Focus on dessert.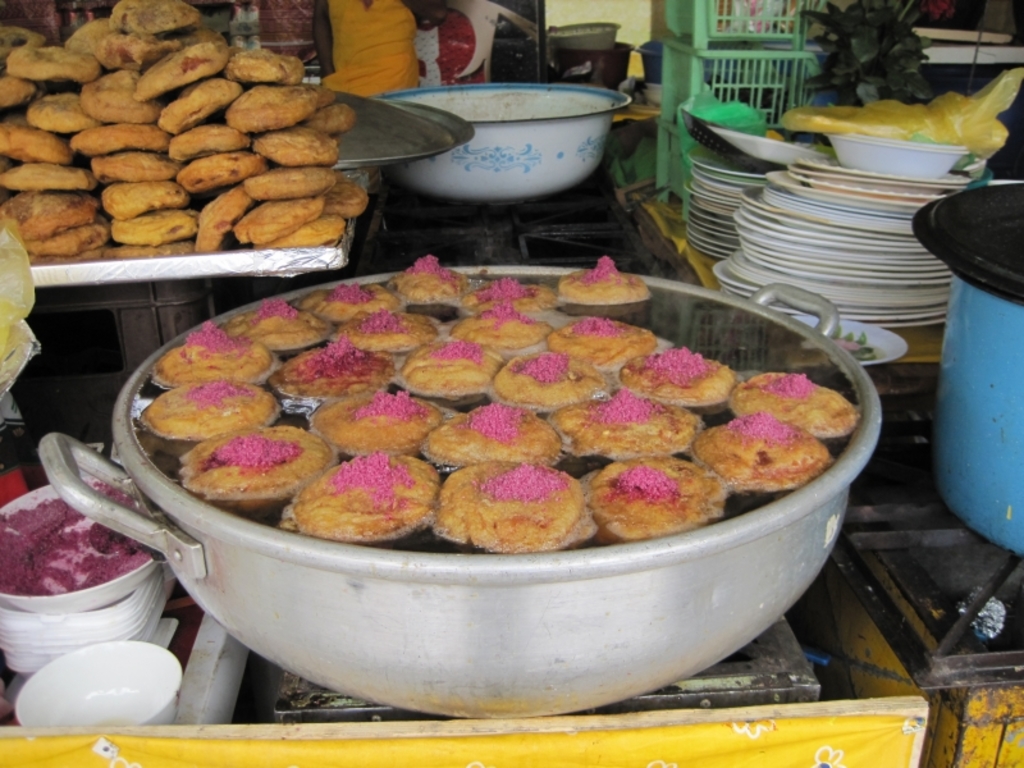
Focused at {"left": 228, "top": 297, "right": 334, "bottom": 352}.
